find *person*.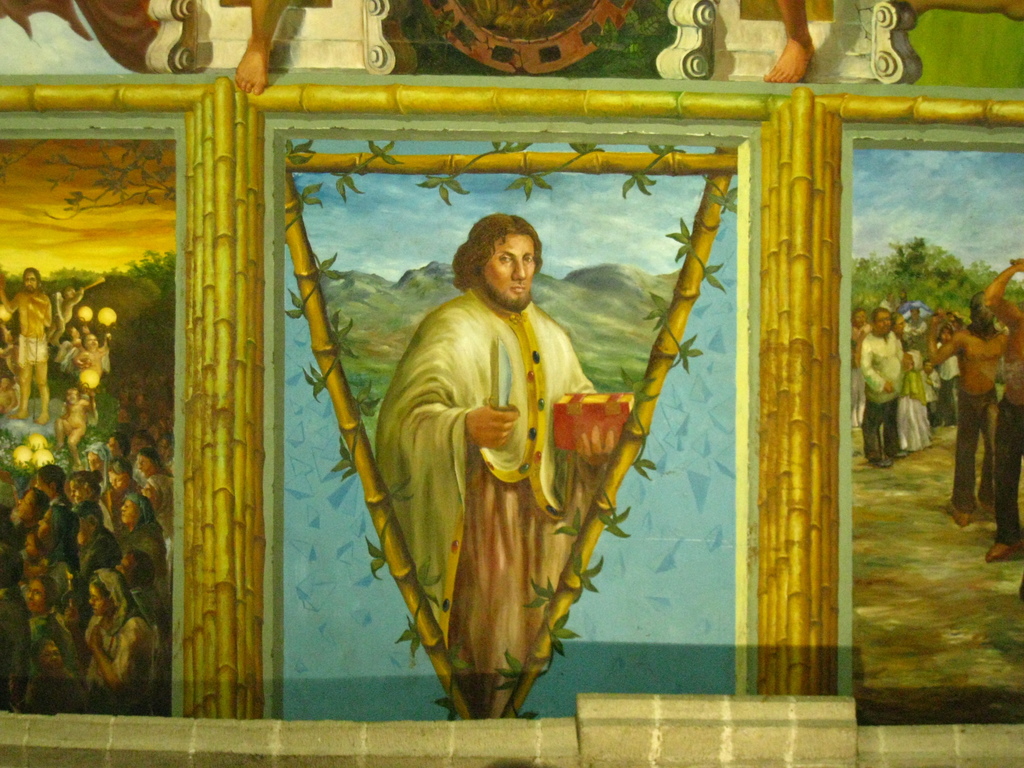
862:305:908:471.
